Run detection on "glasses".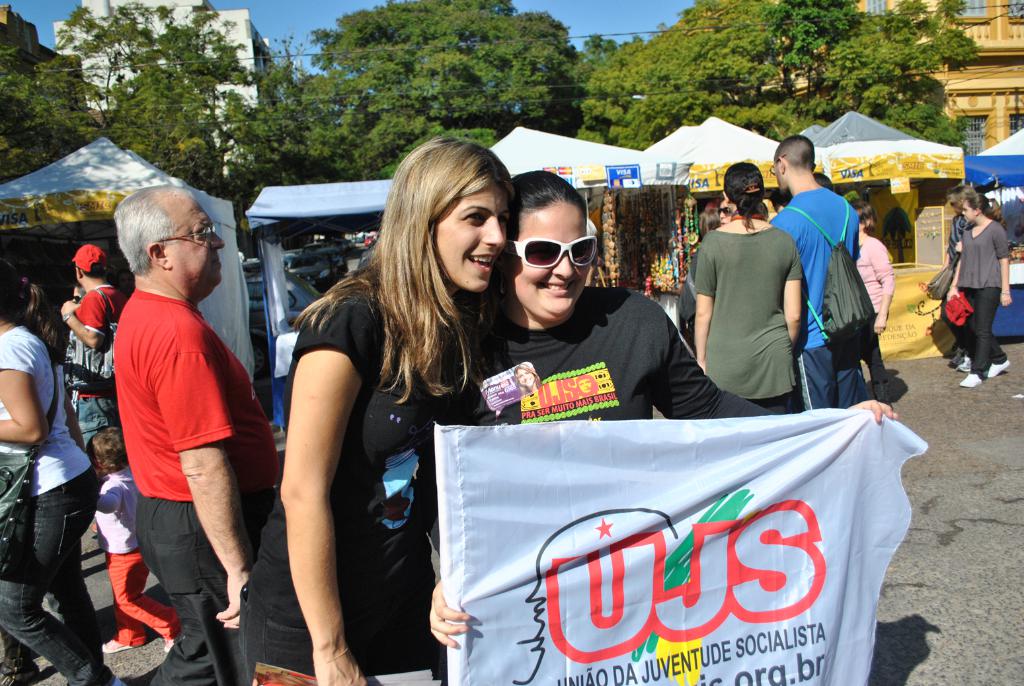
Result: <region>163, 224, 222, 241</region>.
